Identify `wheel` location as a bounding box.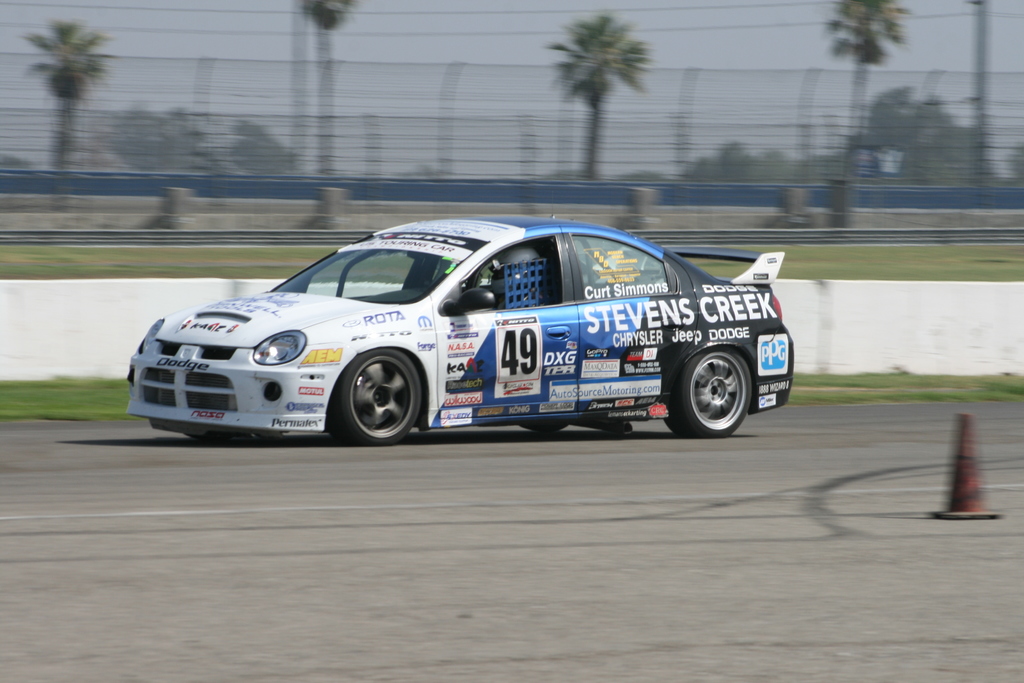
bbox=[521, 421, 570, 434].
